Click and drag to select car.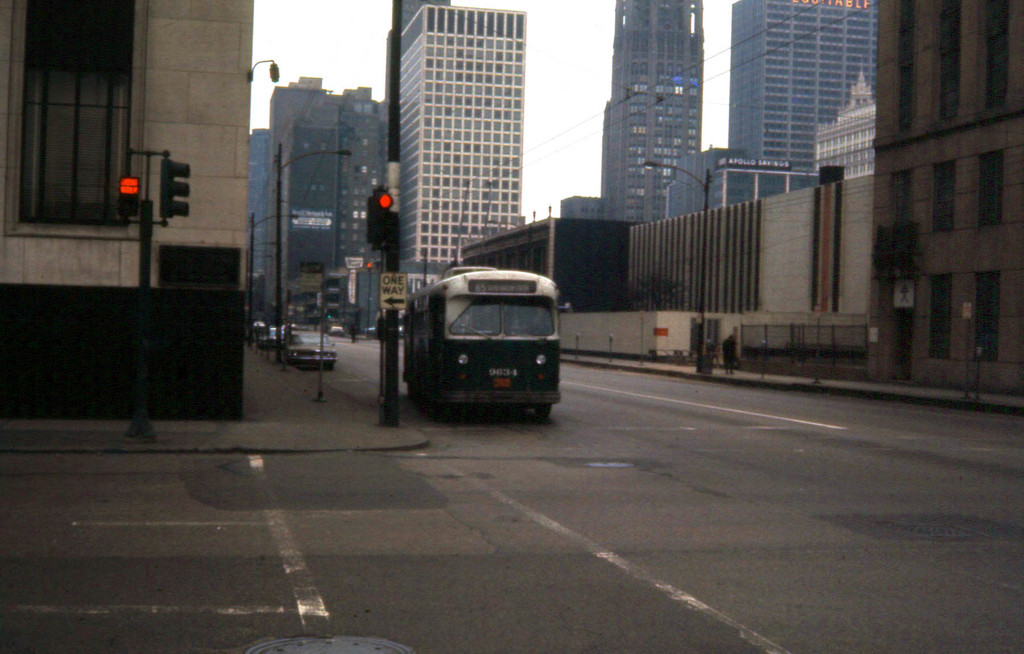
Selection: {"x1": 282, "y1": 323, "x2": 339, "y2": 377}.
